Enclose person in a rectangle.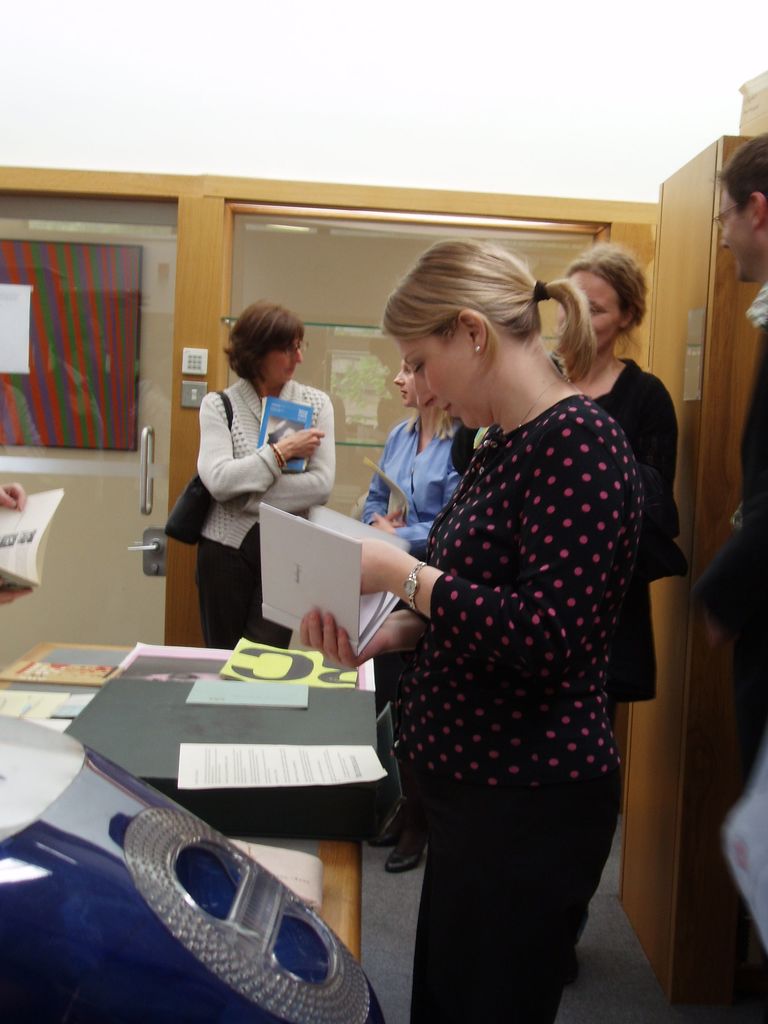
(303, 228, 646, 1023).
